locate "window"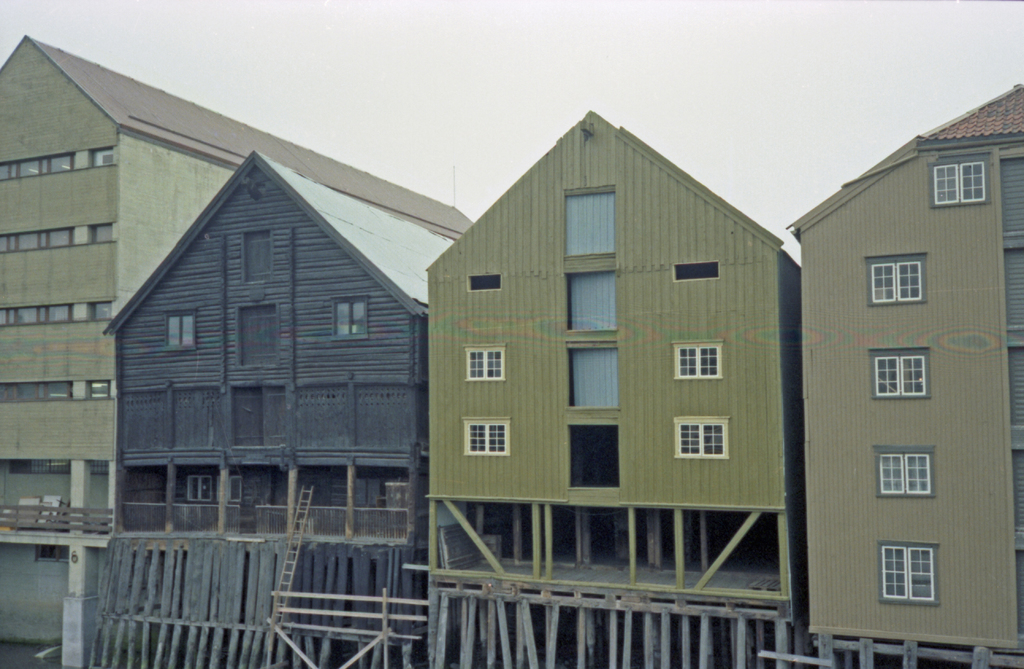
BBox(673, 418, 732, 459)
